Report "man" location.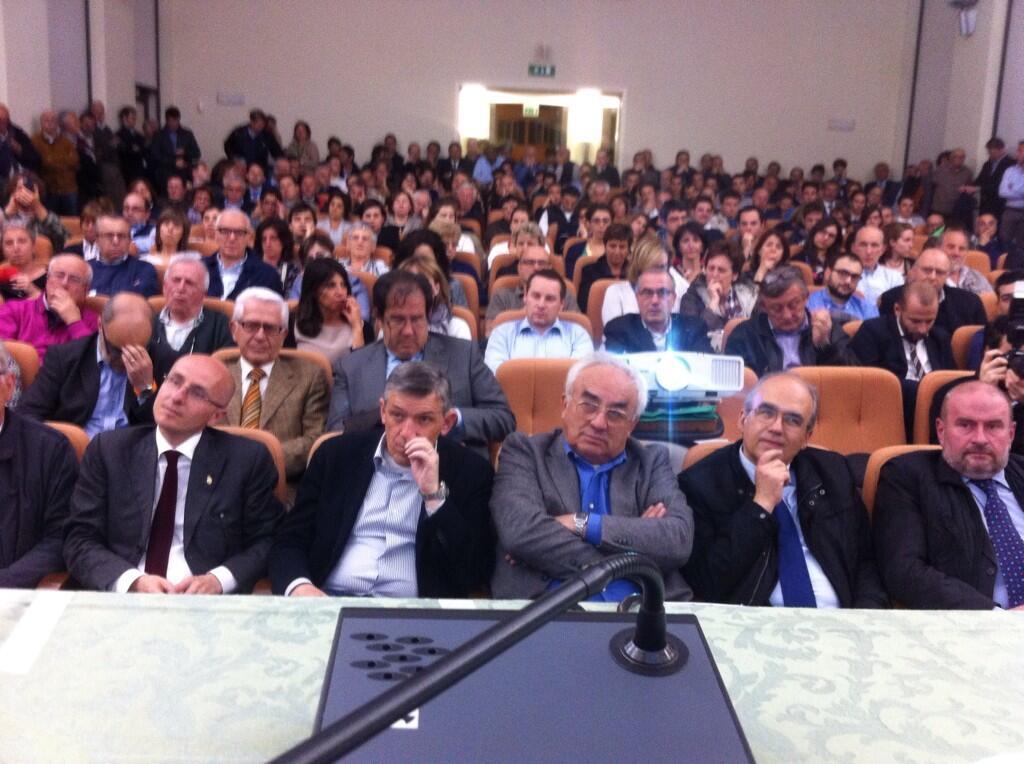
Report: [left=480, top=242, right=579, bottom=317].
